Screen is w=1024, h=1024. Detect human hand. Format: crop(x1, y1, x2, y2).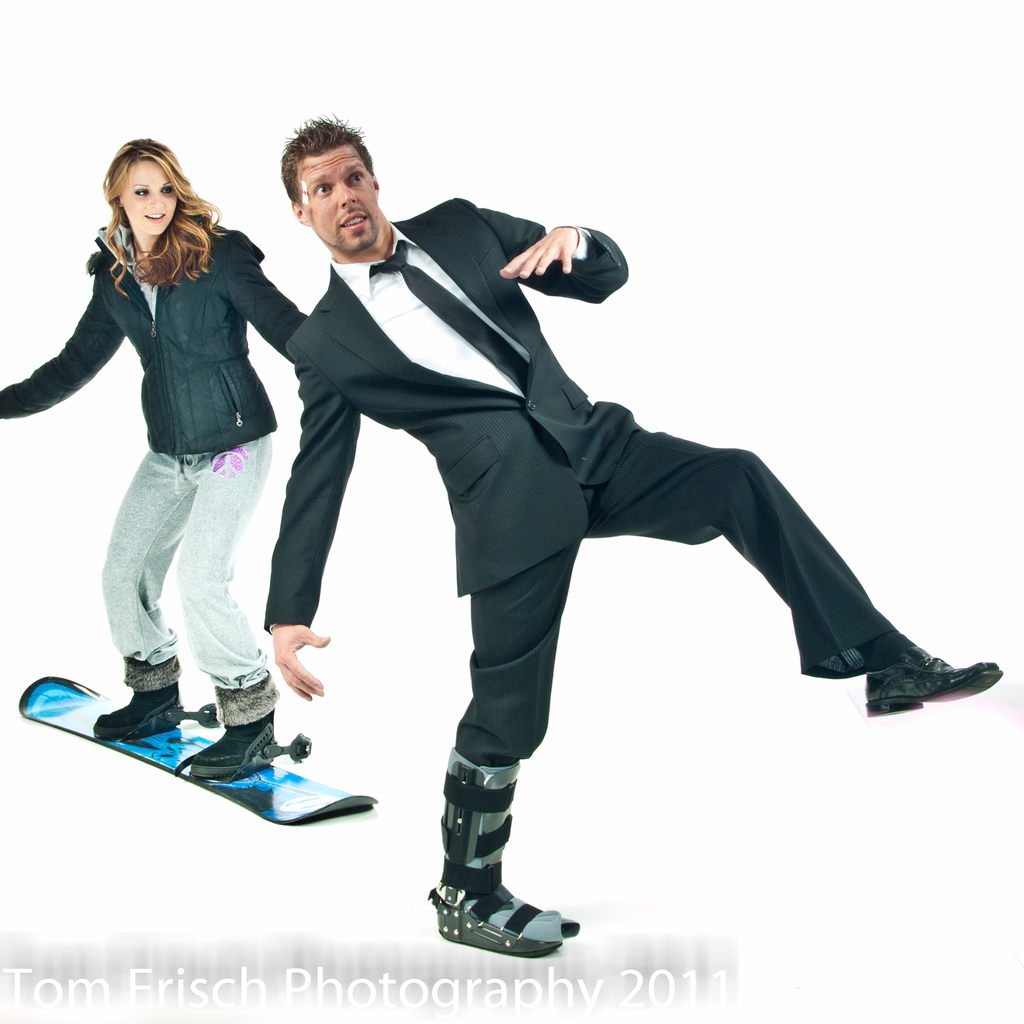
crop(269, 616, 326, 698).
